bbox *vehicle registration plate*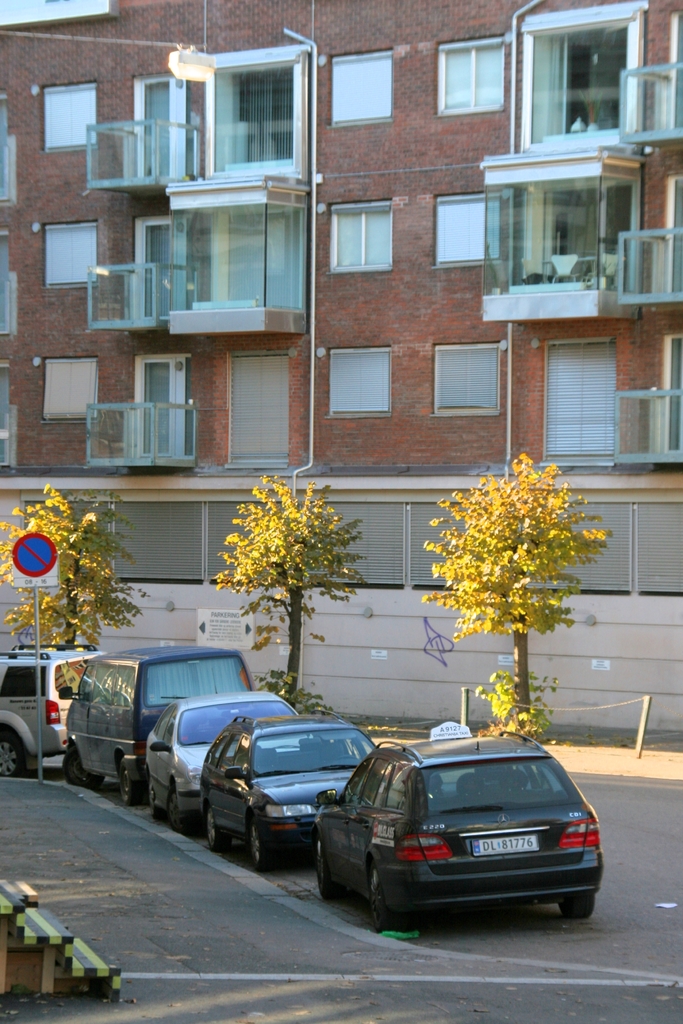
<box>465,836,539,859</box>
